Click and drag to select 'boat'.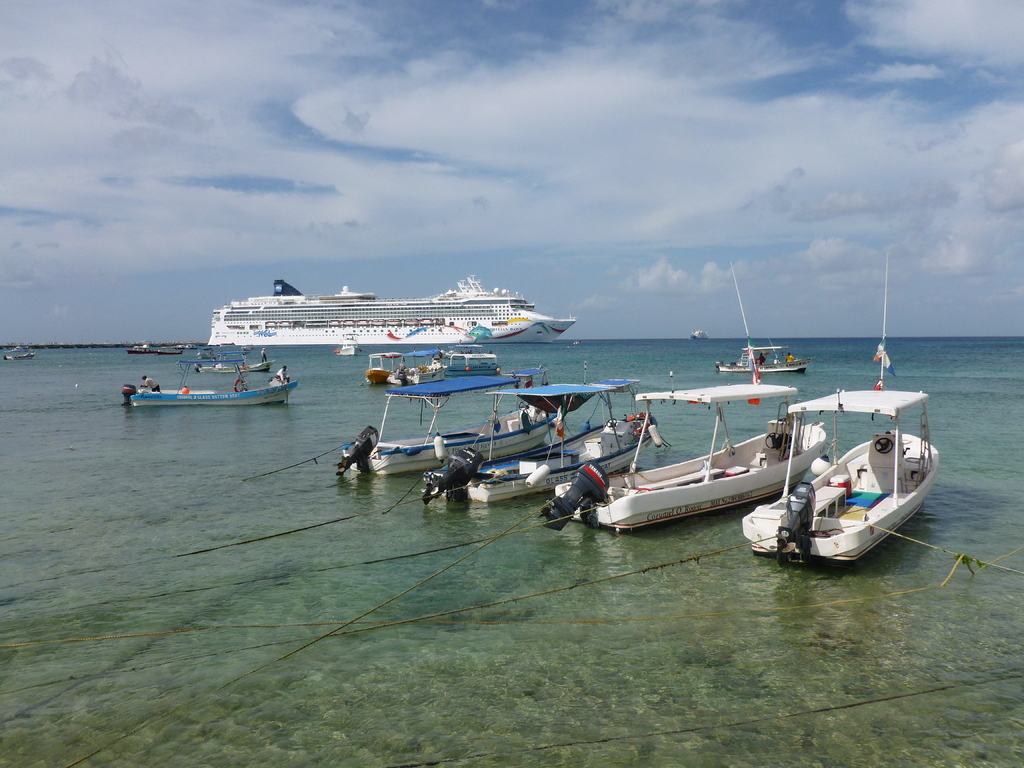
Selection: <box>449,343,509,384</box>.
